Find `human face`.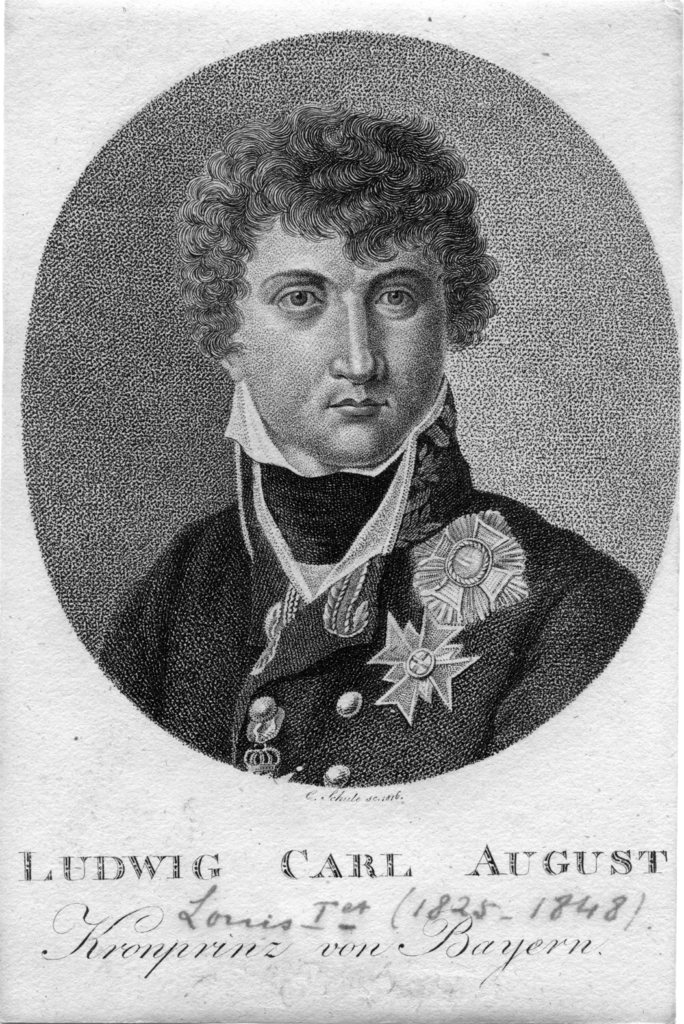
left=240, top=214, right=448, bottom=467.
